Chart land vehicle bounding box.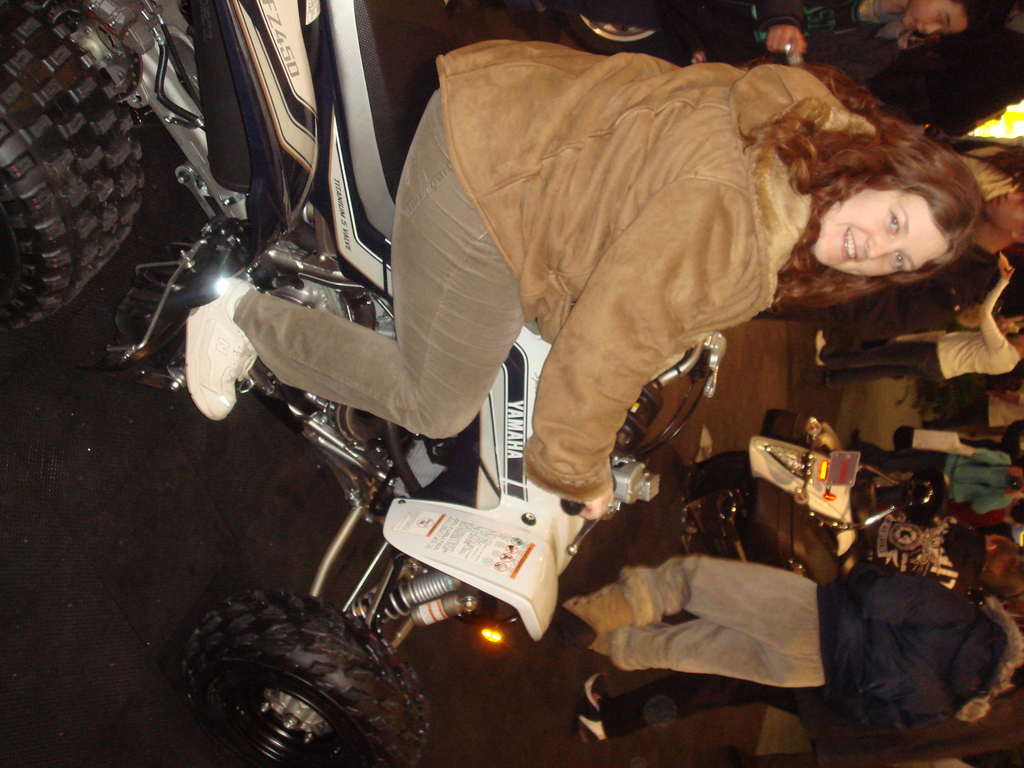
Charted: bbox=(0, 0, 728, 767).
